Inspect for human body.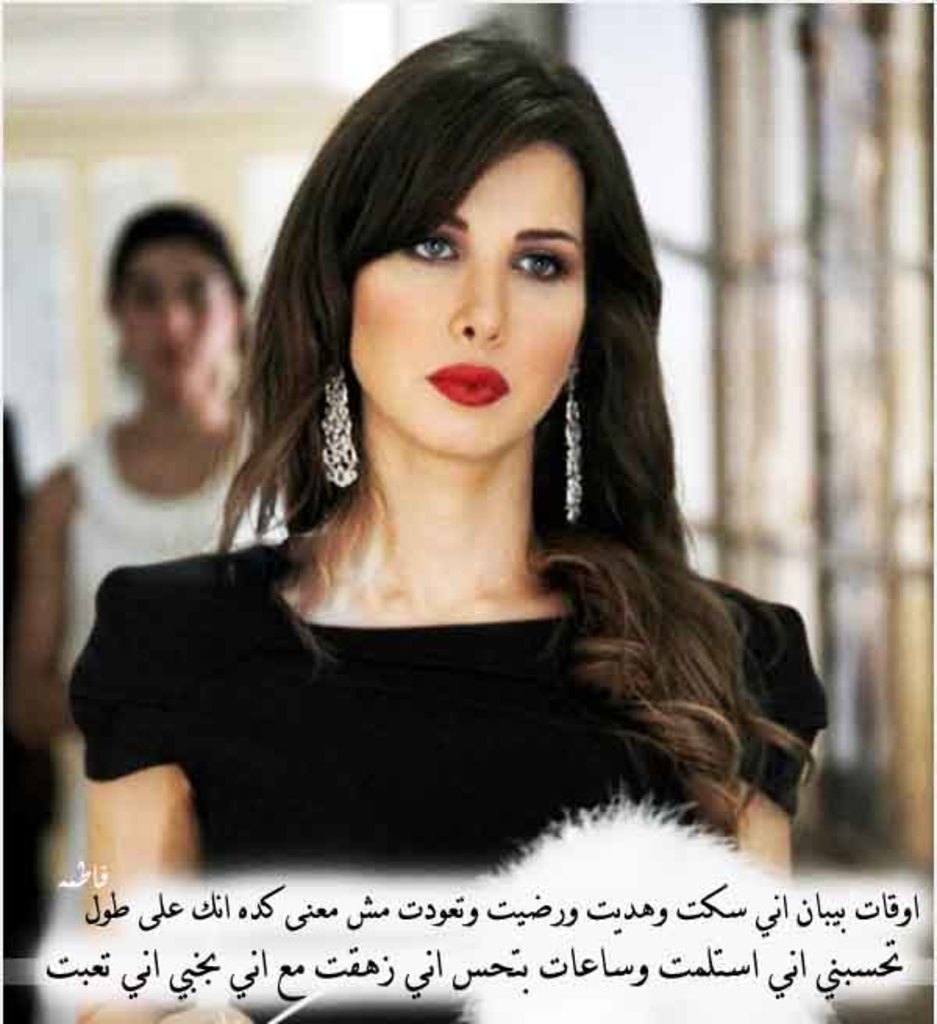
Inspection: x1=73 y1=23 x2=834 y2=884.
